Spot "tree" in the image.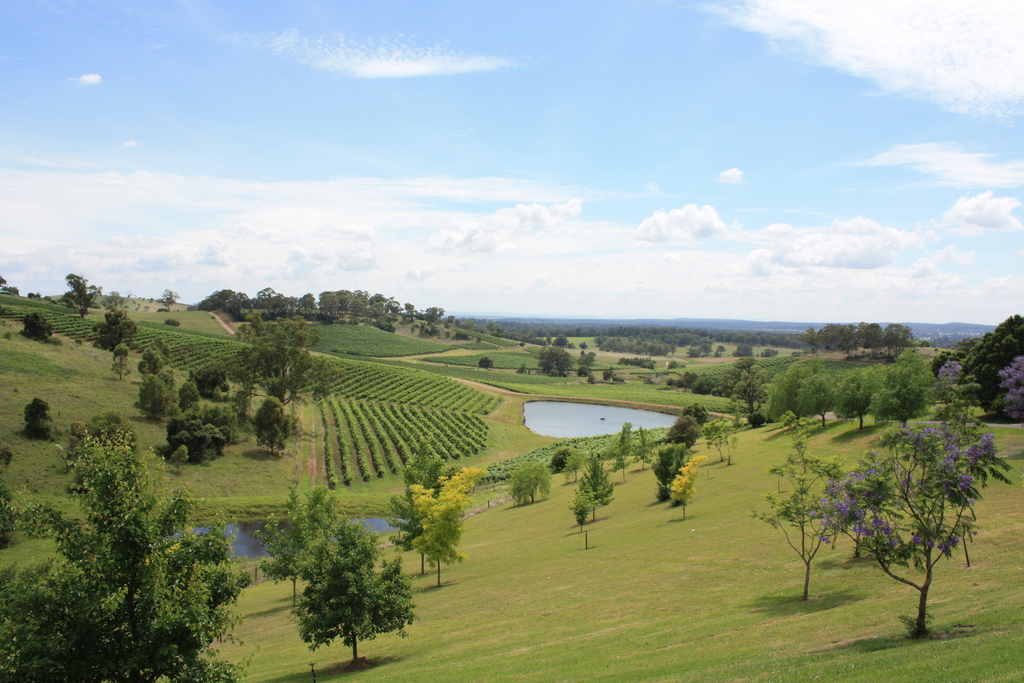
"tree" found at l=390, t=434, r=459, b=583.
